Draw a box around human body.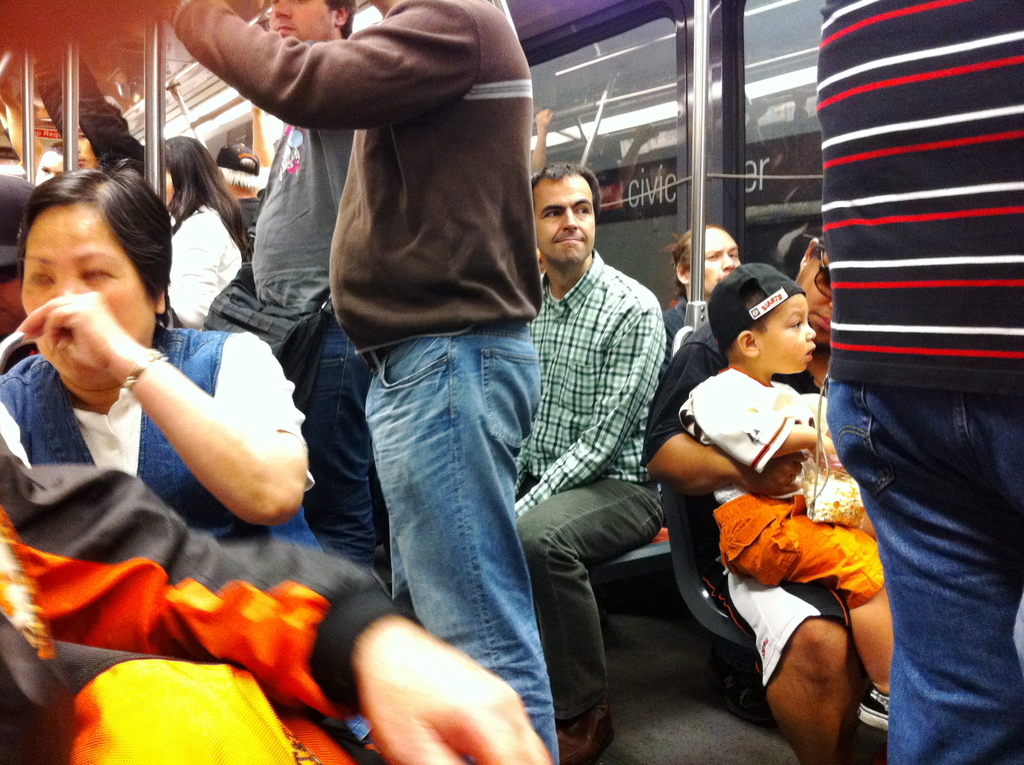
19/22/141/172.
